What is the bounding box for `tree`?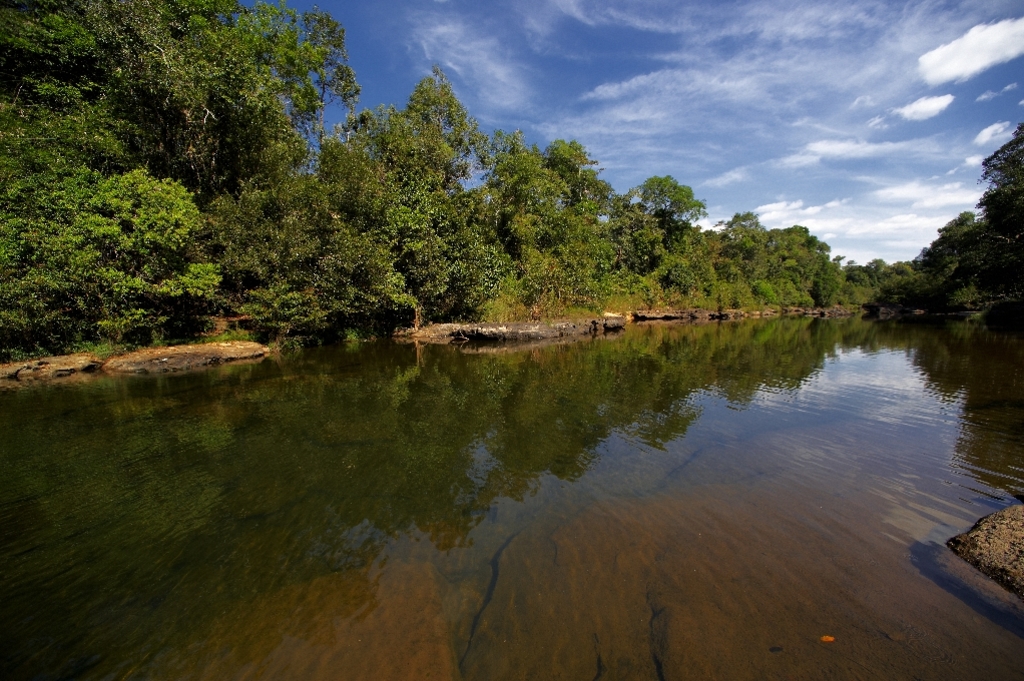
box(635, 160, 722, 235).
